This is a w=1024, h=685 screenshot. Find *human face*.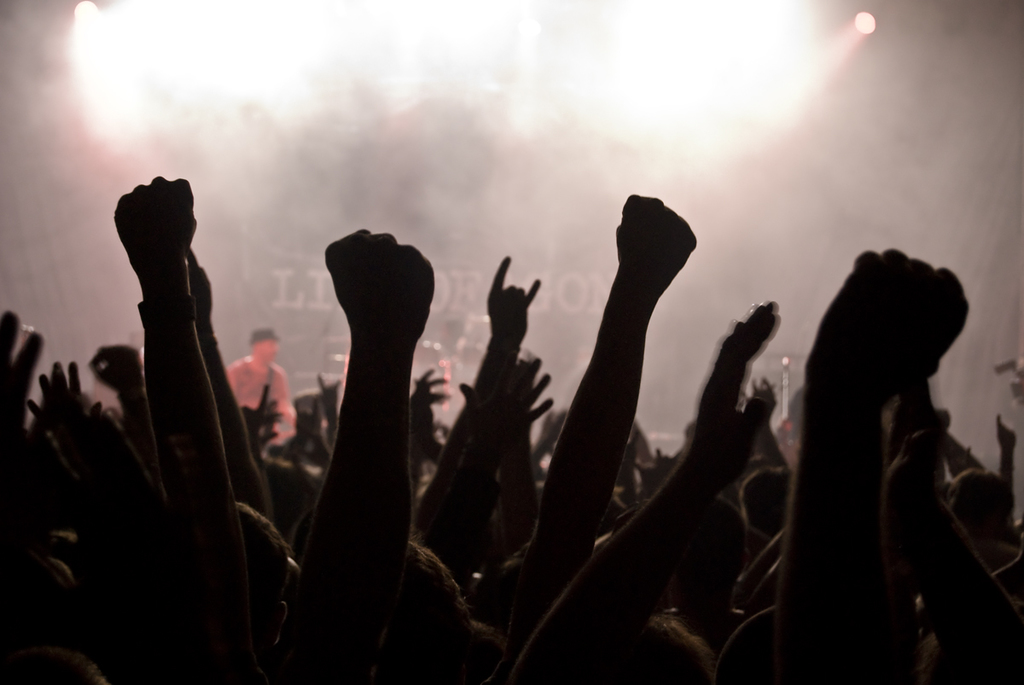
Bounding box: {"left": 254, "top": 340, "right": 277, "bottom": 362}.
